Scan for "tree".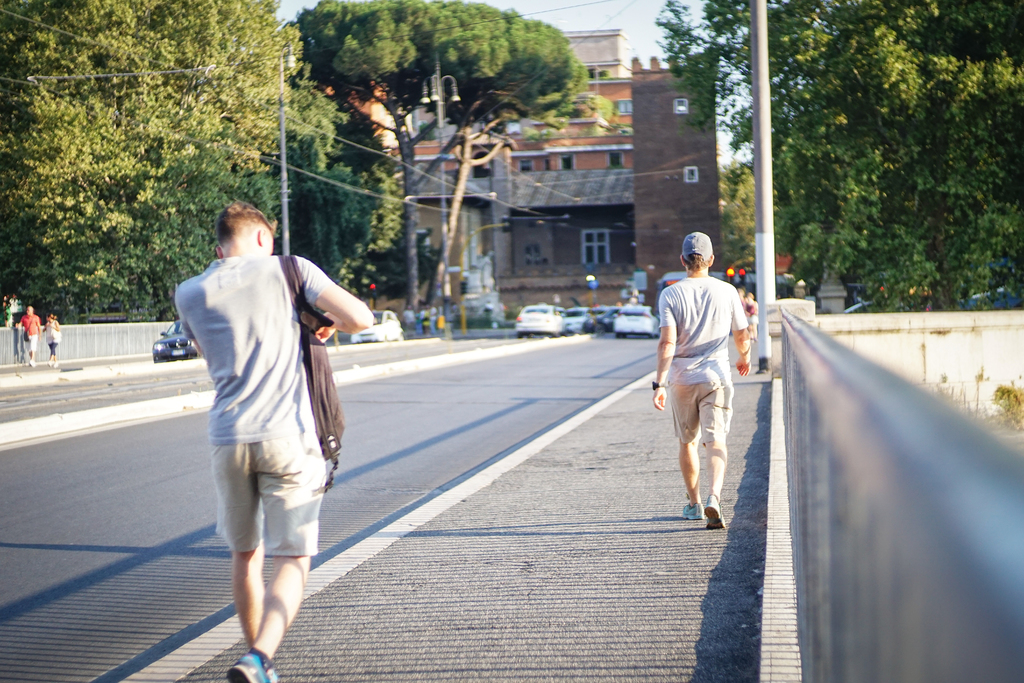
Scan result: {"x1": 646, "y1": 0, "x2": 1023, "y2": 311}.
